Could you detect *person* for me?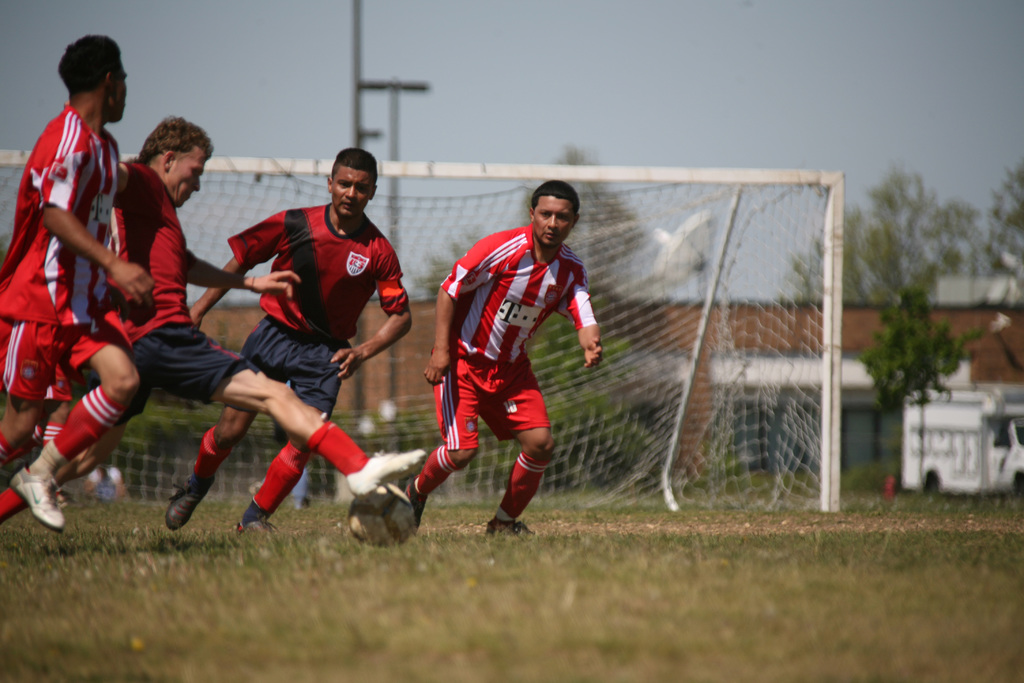
Detection result: <region>402, 181, 604, 531</region>.
